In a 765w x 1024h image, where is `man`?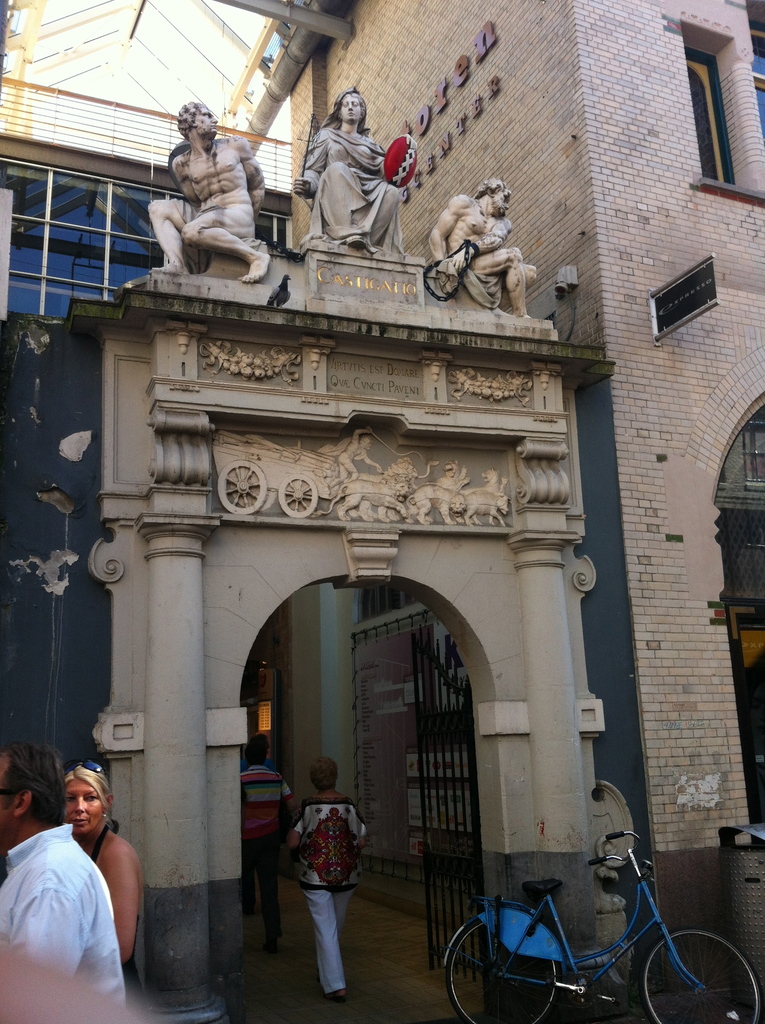
bbox(236, 734, 298, 954).
